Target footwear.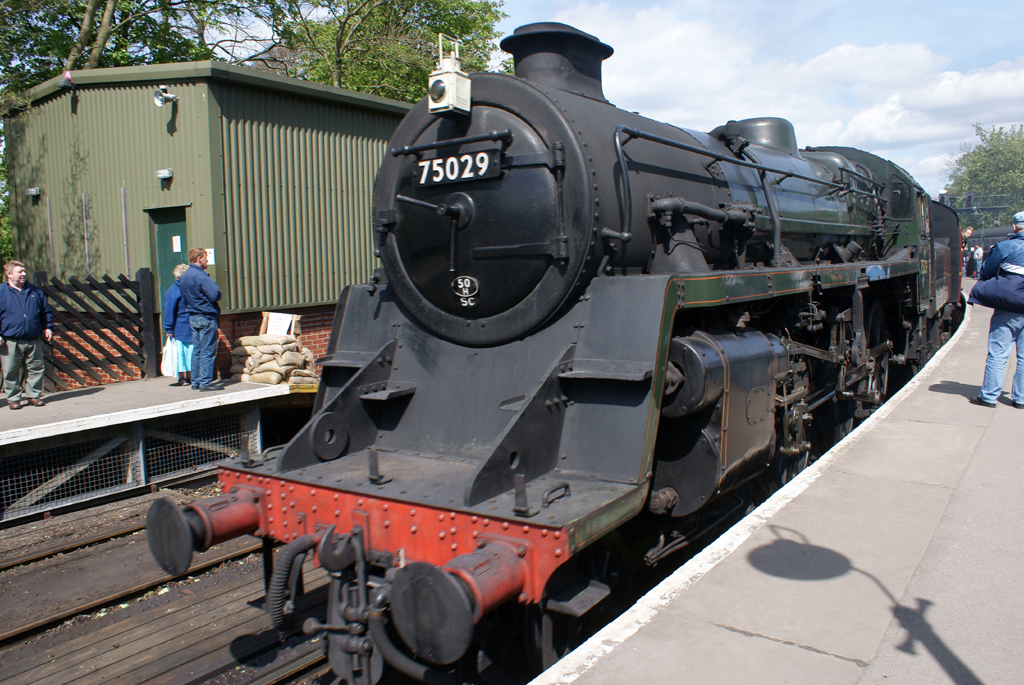
Target region: box=[1014, 400, 1023, 409].
